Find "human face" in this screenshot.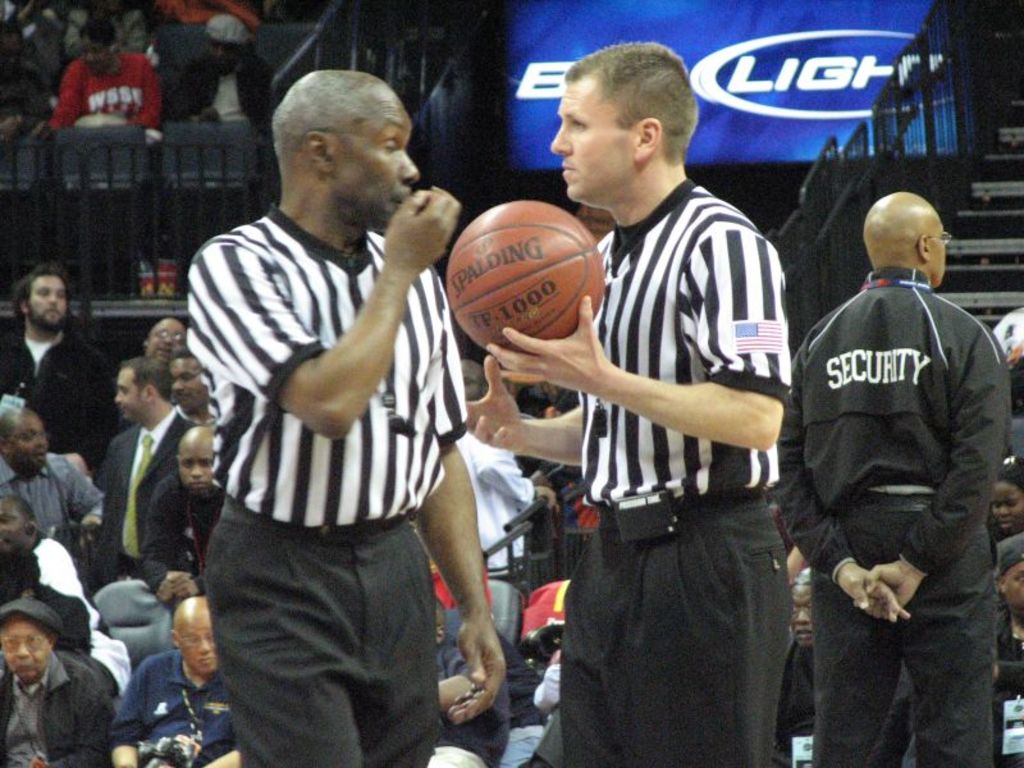
The bounding box for "human face" is <box>209,35,239,74</box>.
